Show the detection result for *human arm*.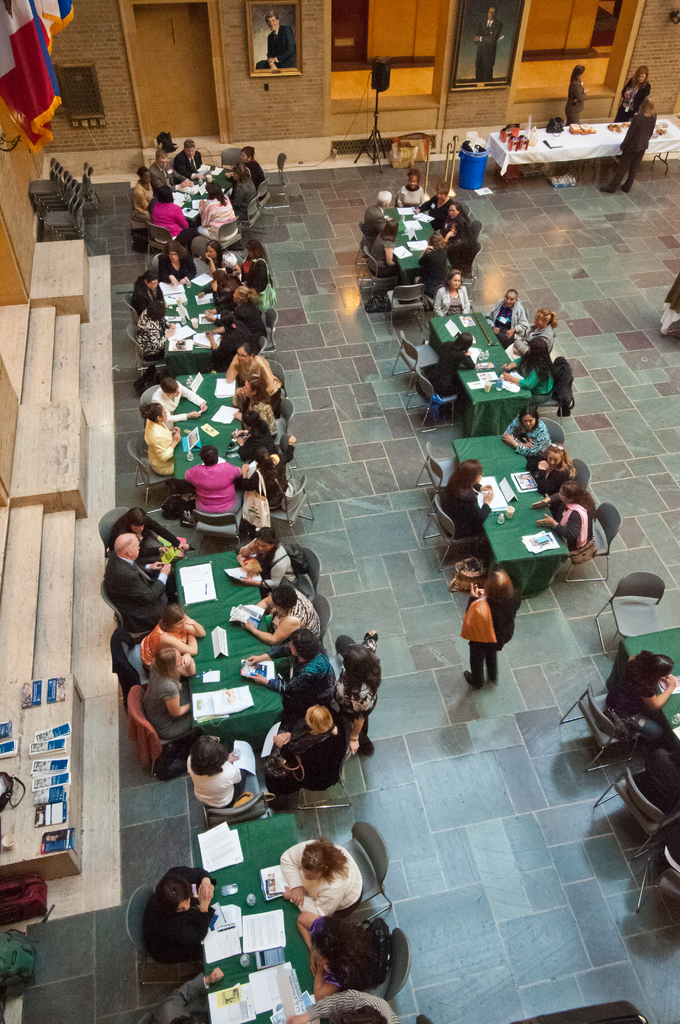
250, 638, 290, 663.
